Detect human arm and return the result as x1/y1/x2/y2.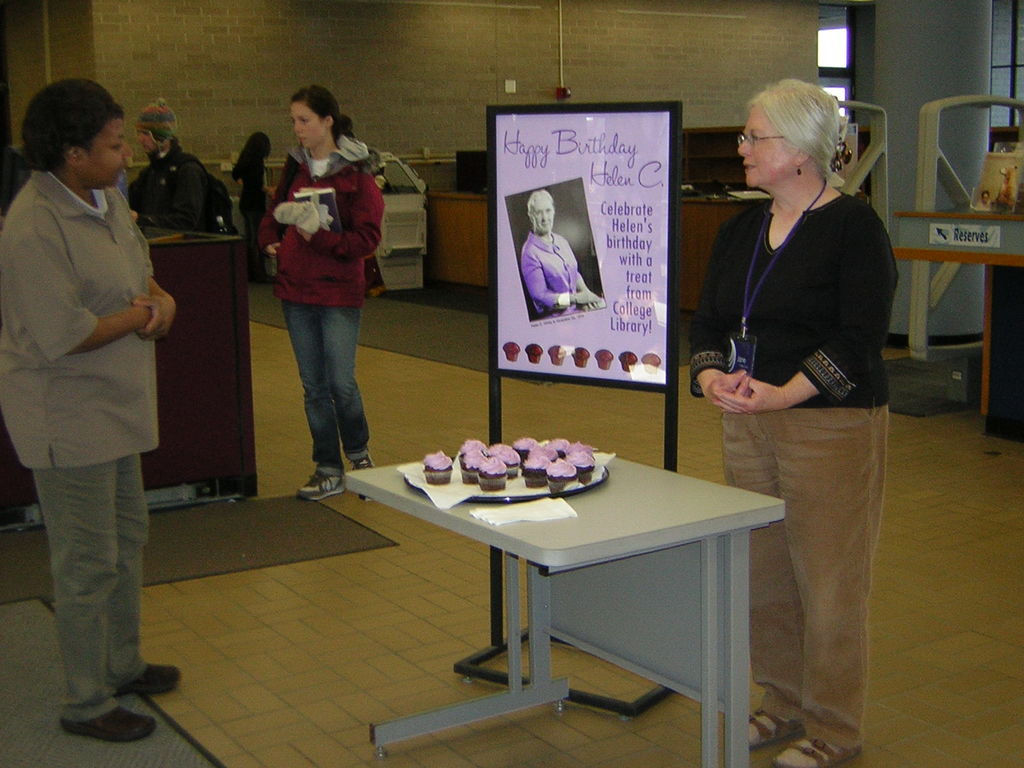
521/237/604/309.
